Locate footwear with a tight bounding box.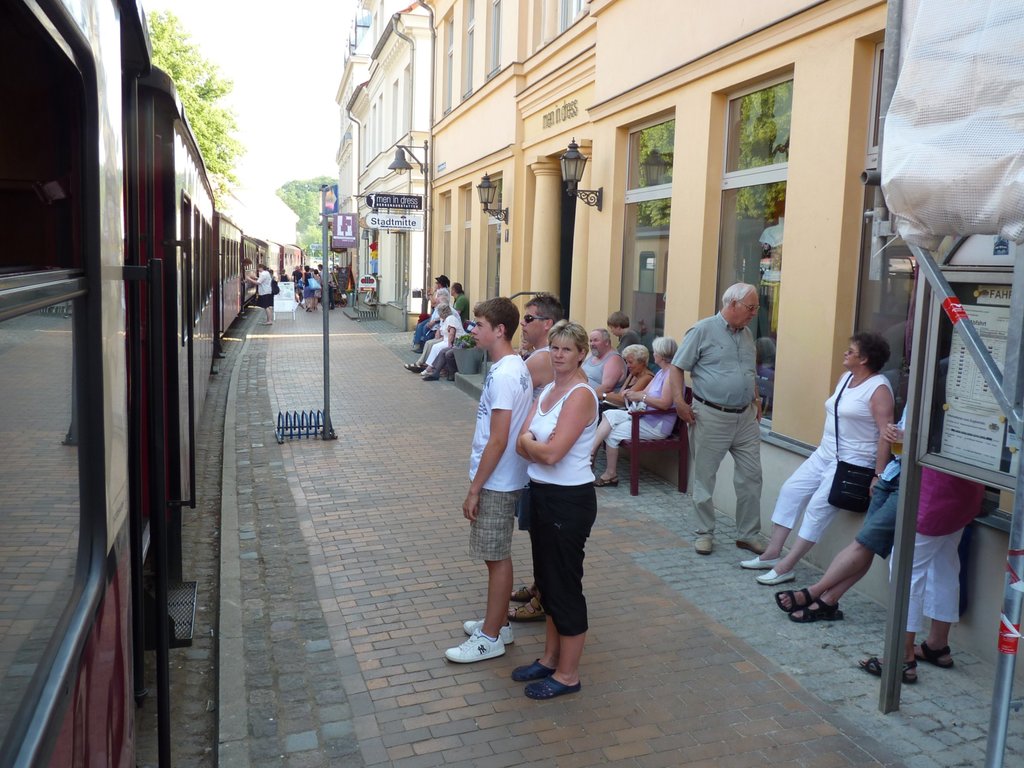
bbox=(860, 660, 919, 685).
